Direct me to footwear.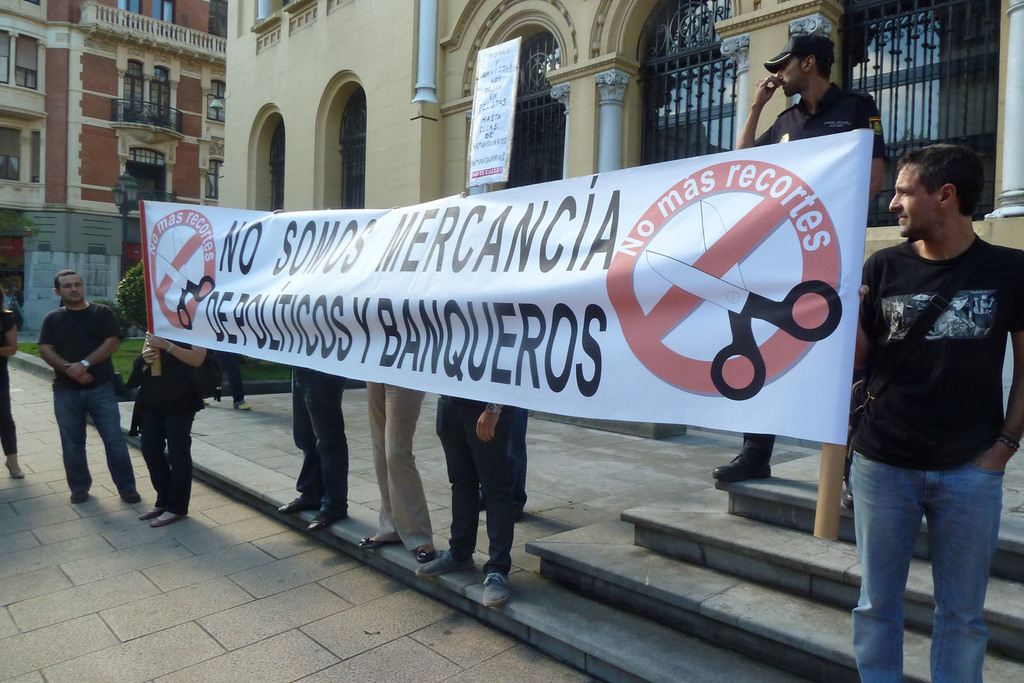
Direction: x1=277, y1=494, x2=326, y2=512.
